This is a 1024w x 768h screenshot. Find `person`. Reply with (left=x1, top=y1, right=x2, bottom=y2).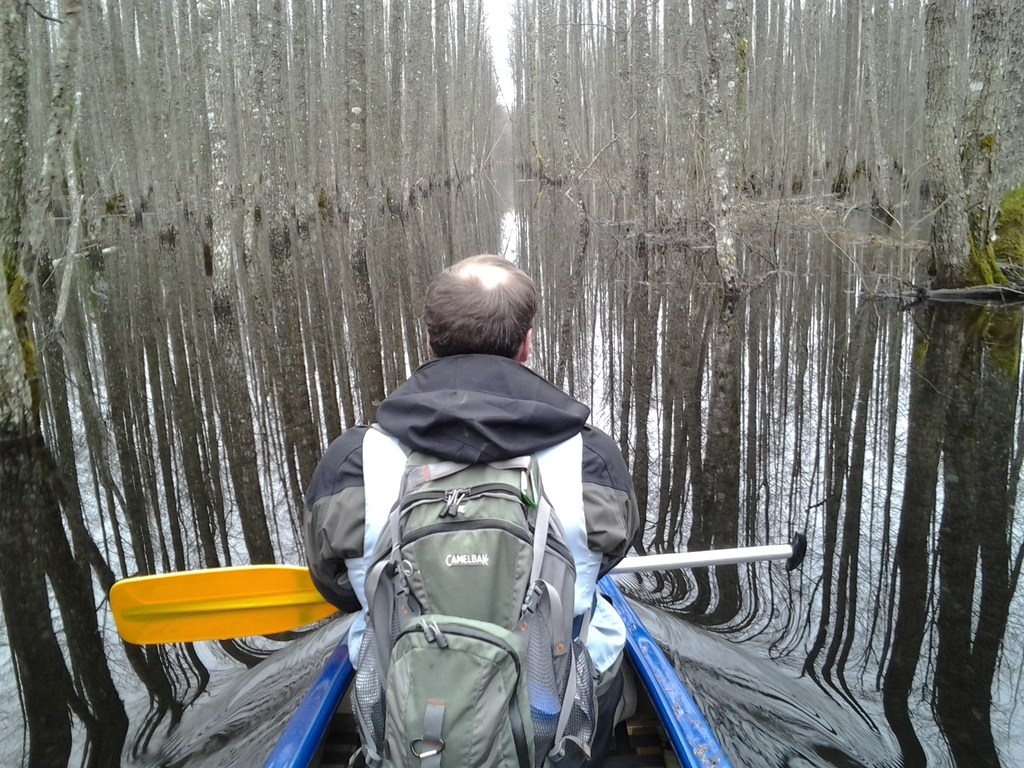
(left=322, top=282, right=627, bottom=743).
